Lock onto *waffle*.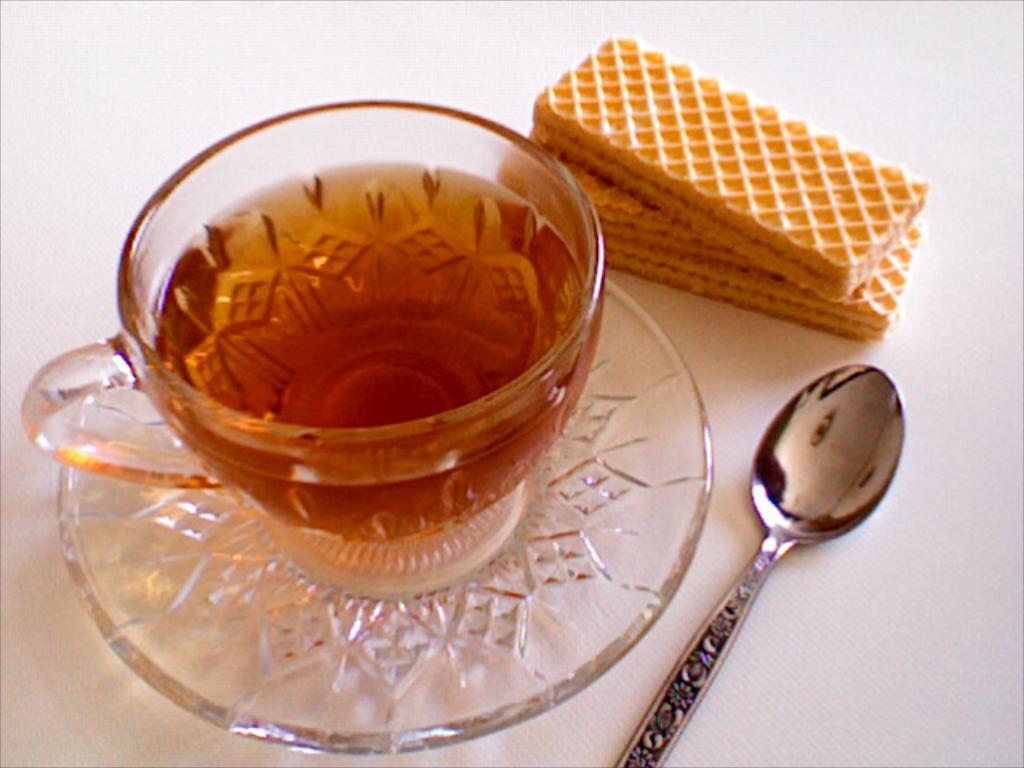
Locked: BBox(520, 34, 926, 302).
